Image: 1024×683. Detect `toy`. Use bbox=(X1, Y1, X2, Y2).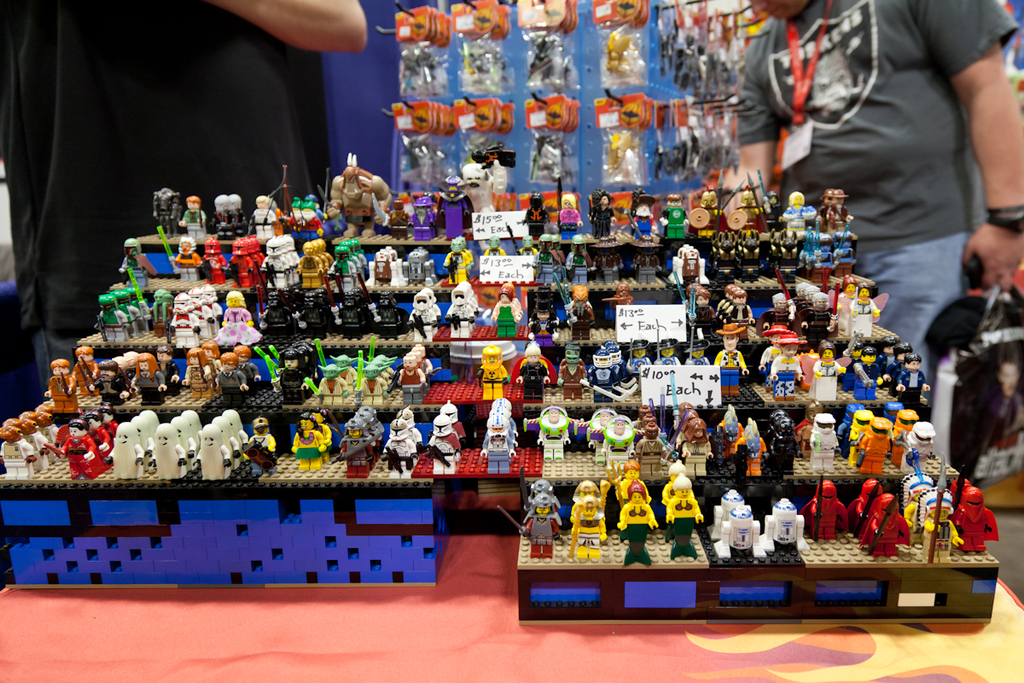
bbox=(770, 410, 788, 448).
